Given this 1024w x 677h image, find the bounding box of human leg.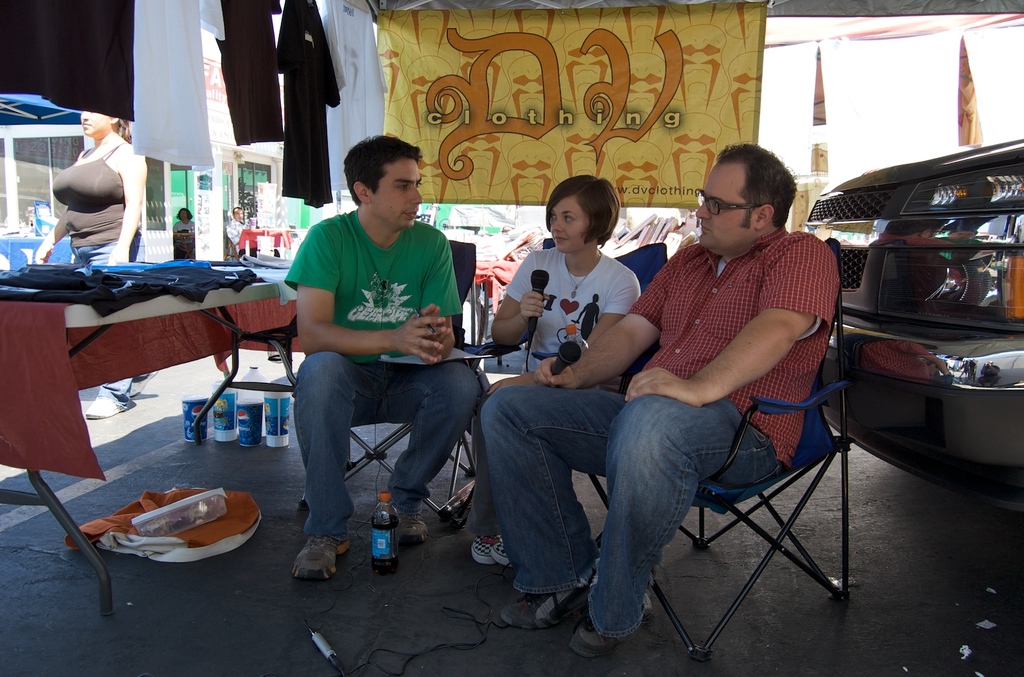
x1=87 y1=230 x2=141 y2=419.
